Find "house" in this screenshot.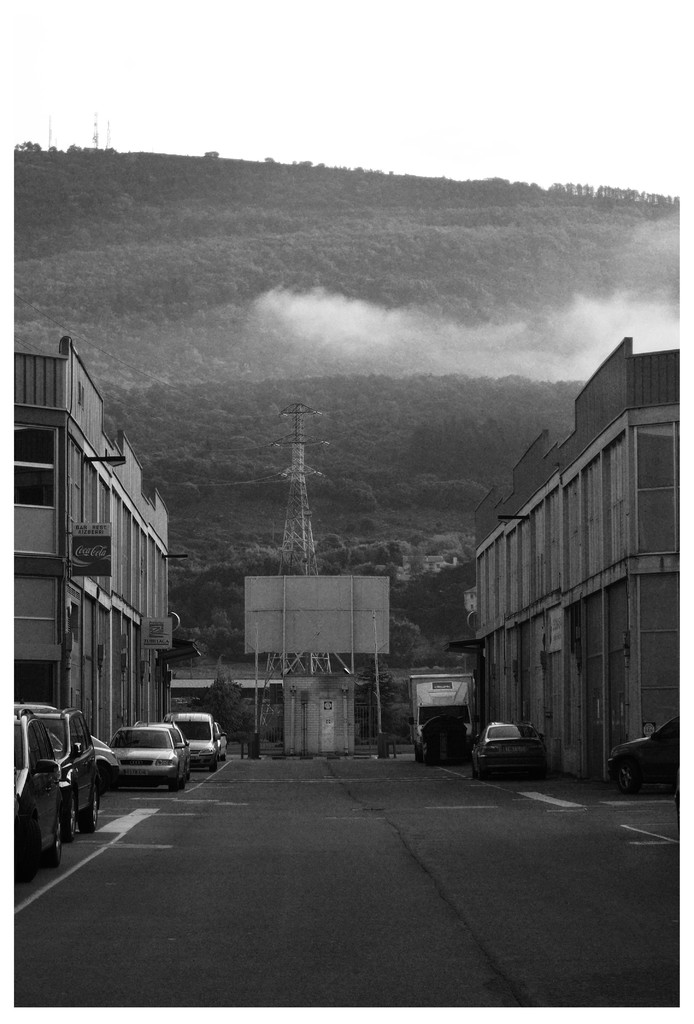
The bounding box for "house" is (474, 332, 693, 774).
